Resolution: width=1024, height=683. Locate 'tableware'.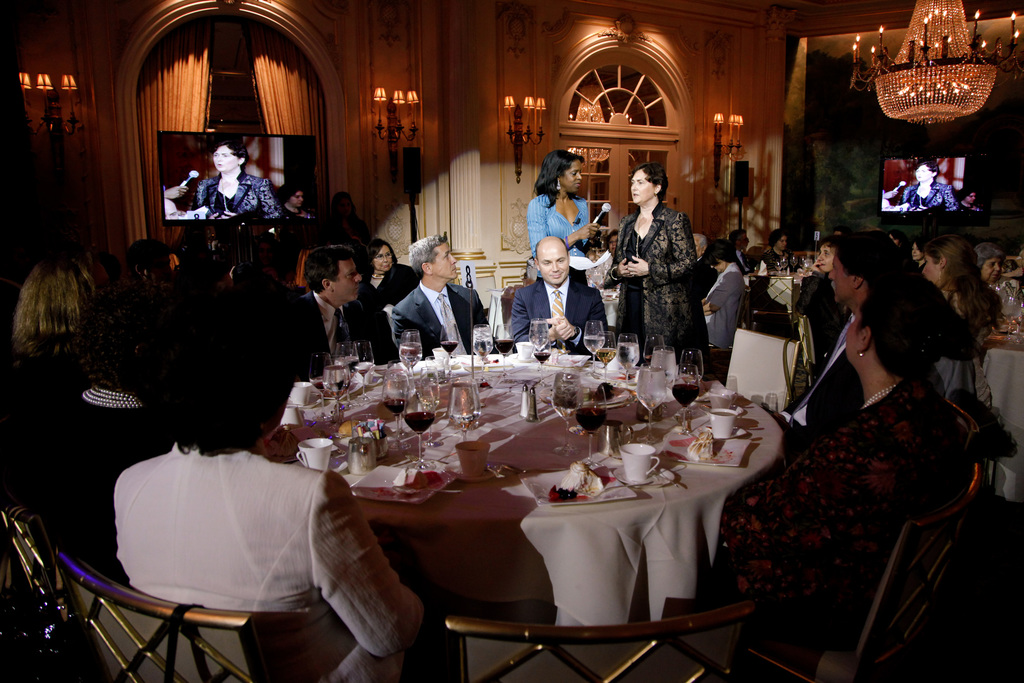
532, 333, 553, 370.
